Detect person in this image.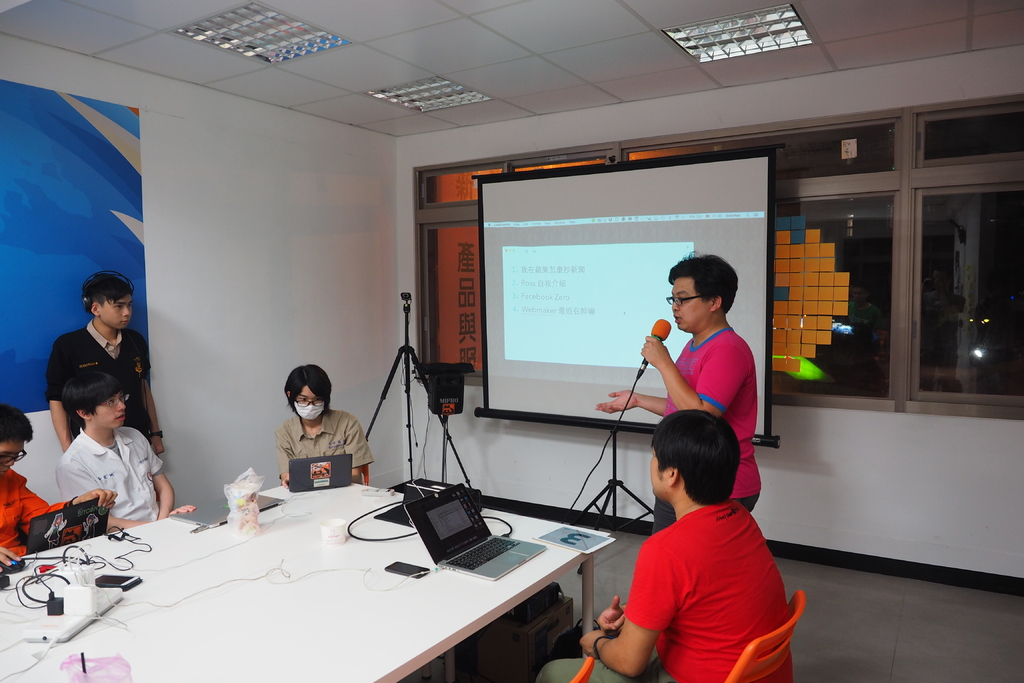
Detection: 264,359,367,514.
